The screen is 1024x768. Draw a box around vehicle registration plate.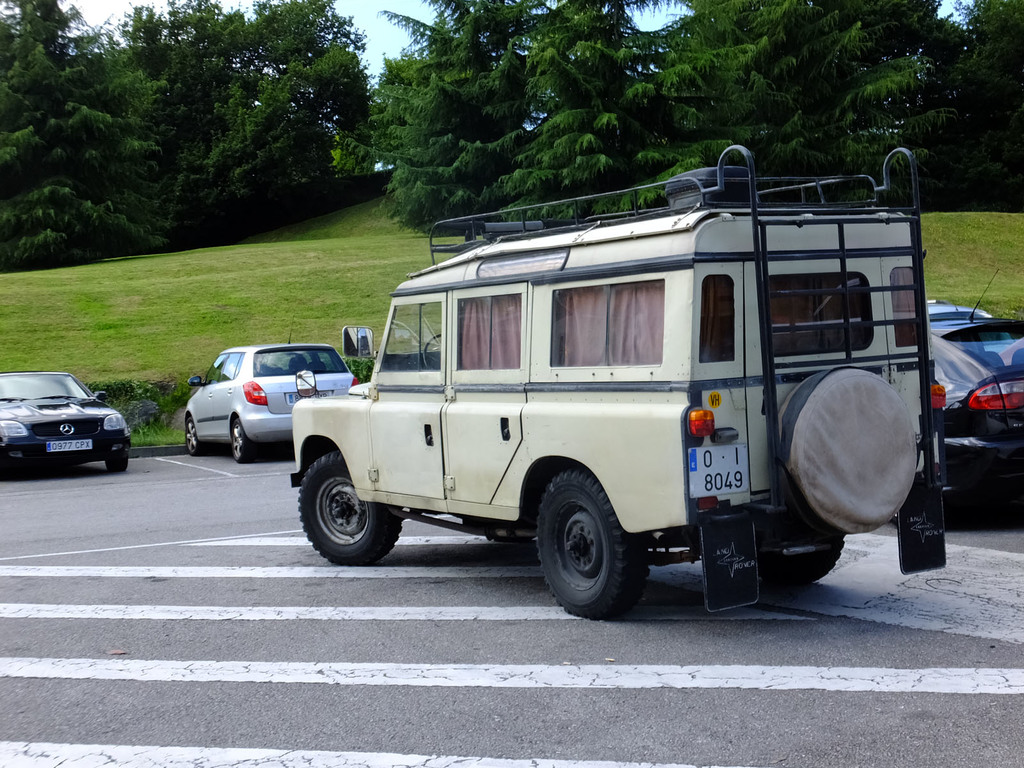
bbox(687, 438, 746, 502).
